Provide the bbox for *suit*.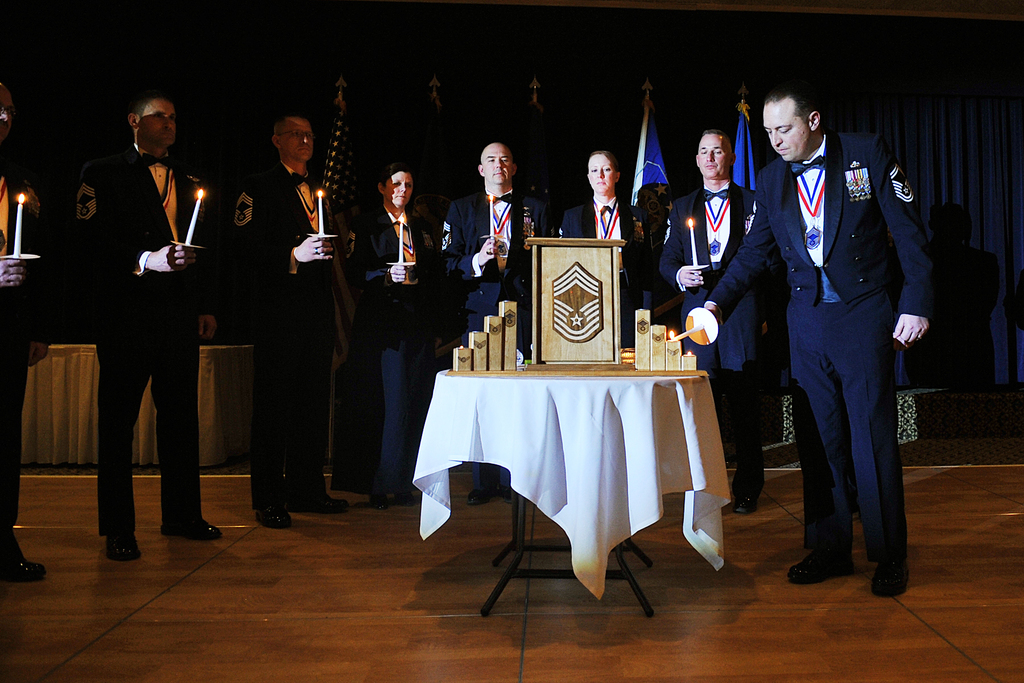
563:192:659:330.
